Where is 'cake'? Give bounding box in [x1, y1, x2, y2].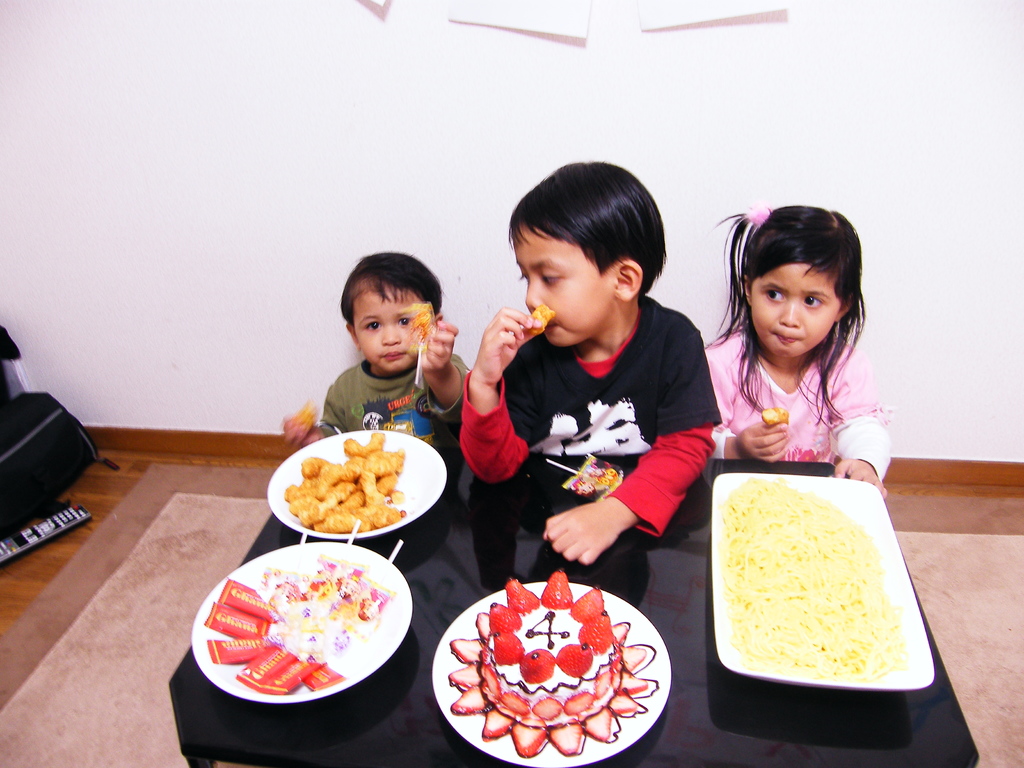
[444, 557, 659, 762].
